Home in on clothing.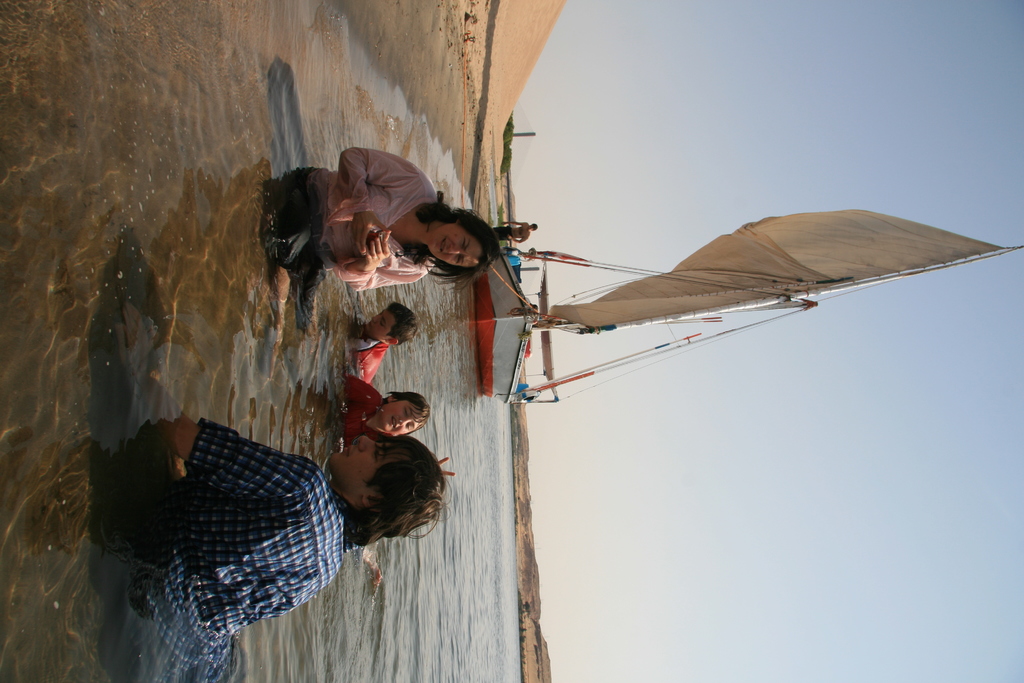
Homed in at <box>336,367,380,428</box>.
